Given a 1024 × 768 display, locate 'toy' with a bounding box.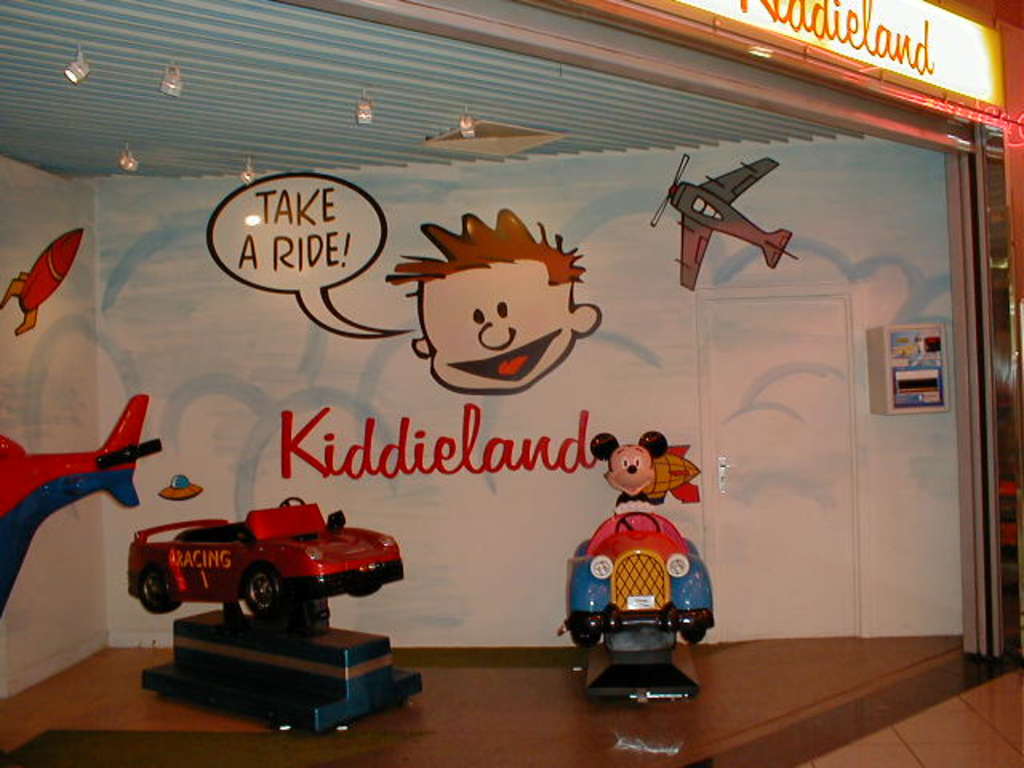
Located: box(0, 390, 173, 610).
